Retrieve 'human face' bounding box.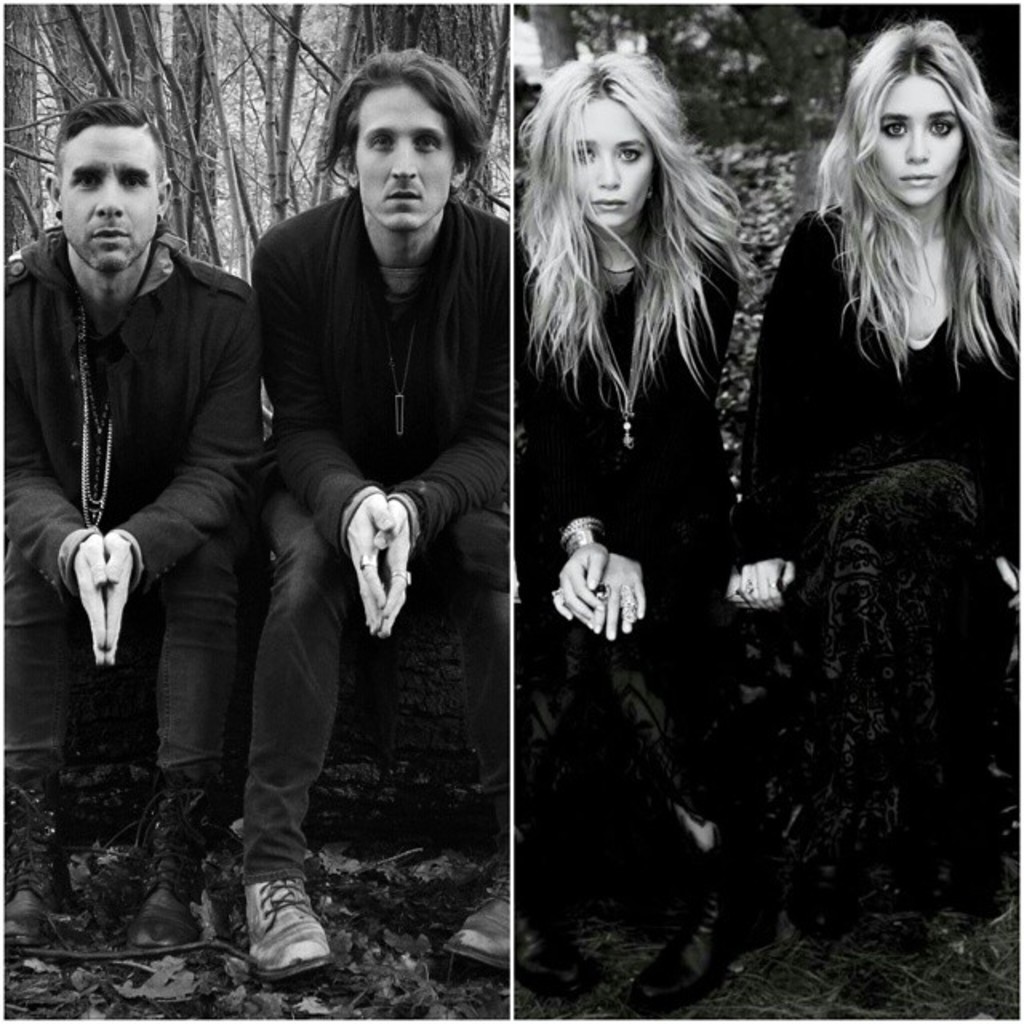
Bounding box: locate(61, 128, 157, 278).
